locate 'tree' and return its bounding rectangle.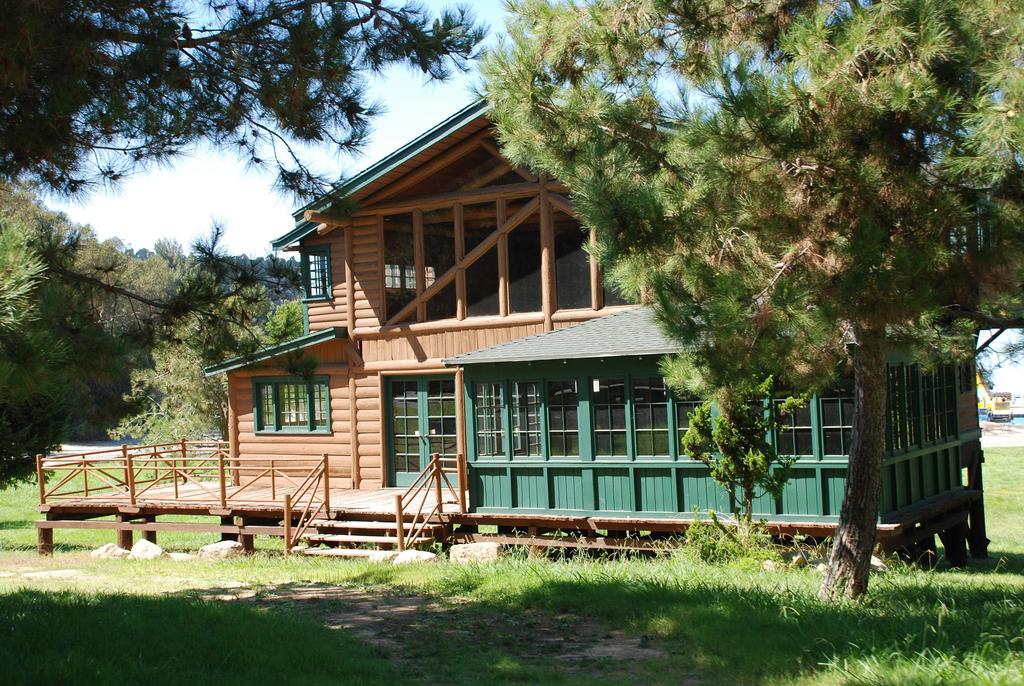
bbox(461, 0, 1023, 610).
